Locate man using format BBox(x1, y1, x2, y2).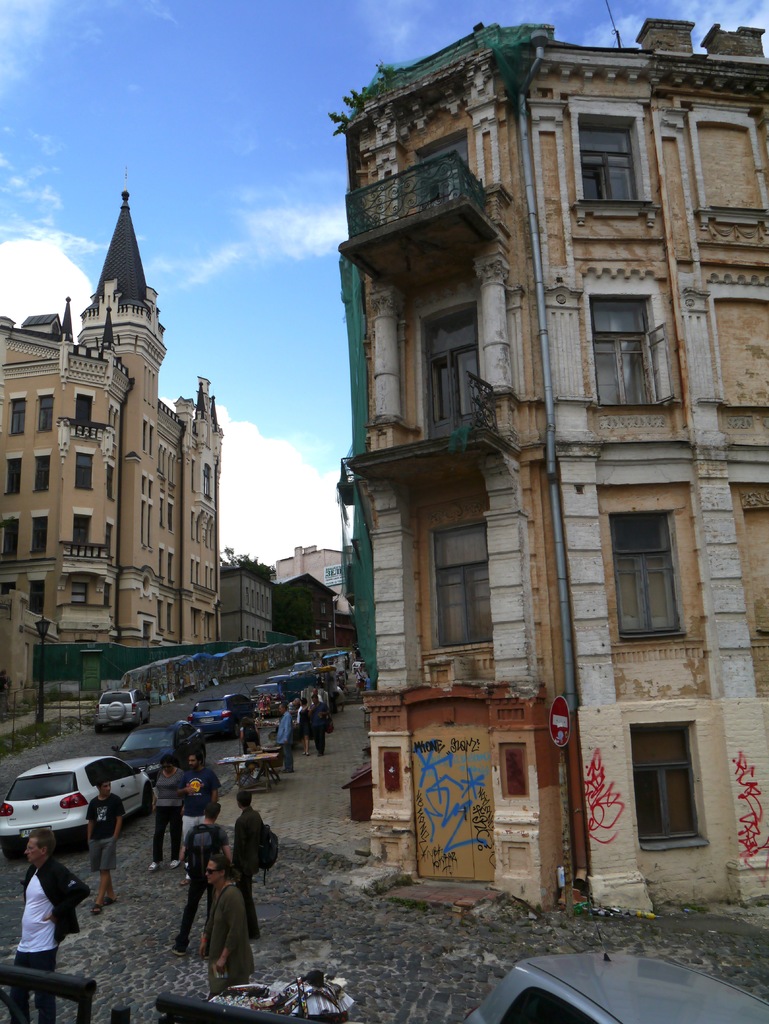
BBox(233, 804, 273, 941).
